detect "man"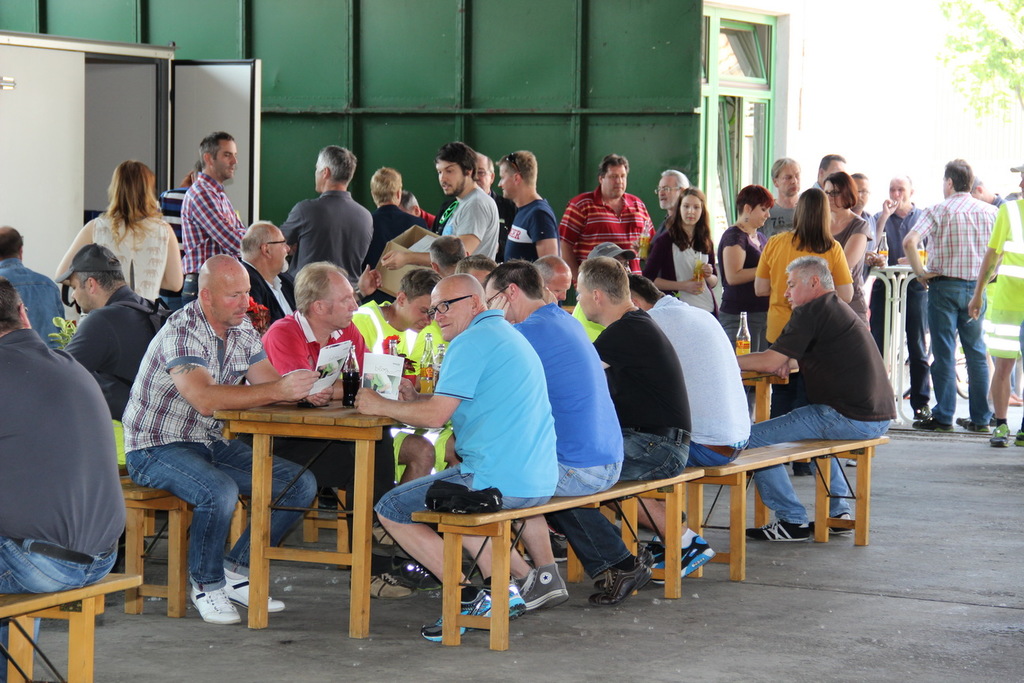
bbox=(870, 170, 926, 422)
